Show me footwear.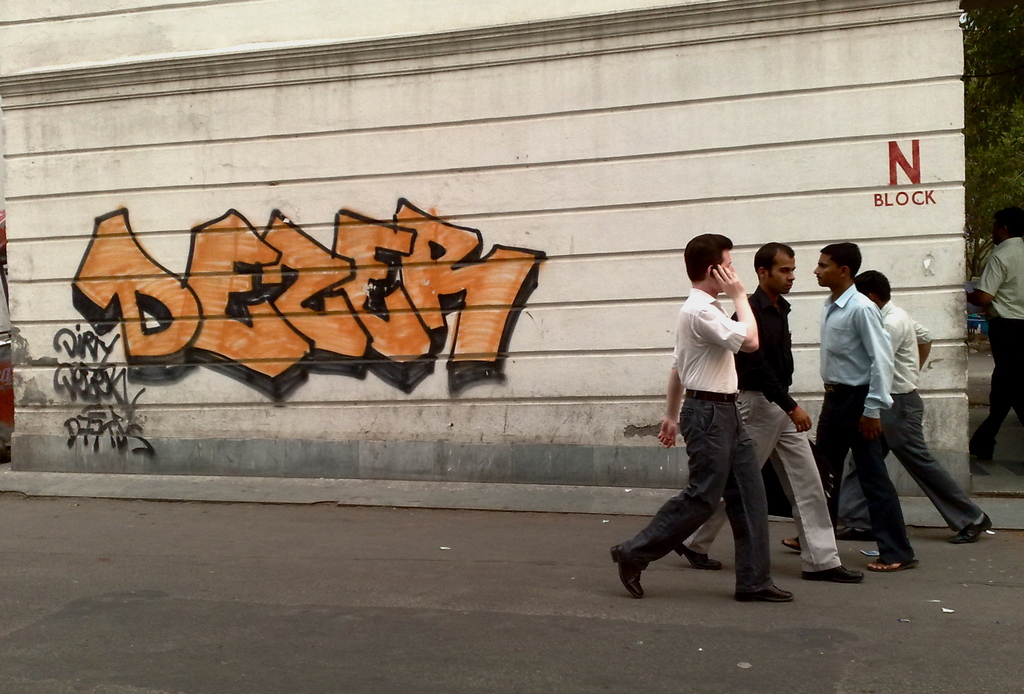
footwear is here: x1=867 y1=554 x2=917 y2=569.
